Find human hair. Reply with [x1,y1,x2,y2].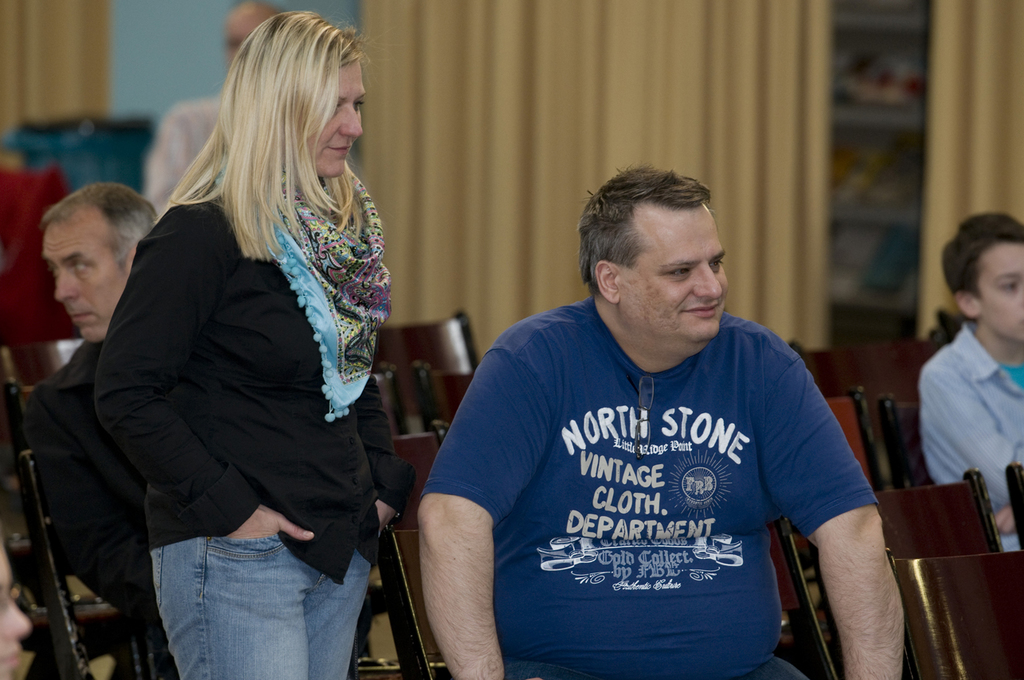
[161,14,373,304].
